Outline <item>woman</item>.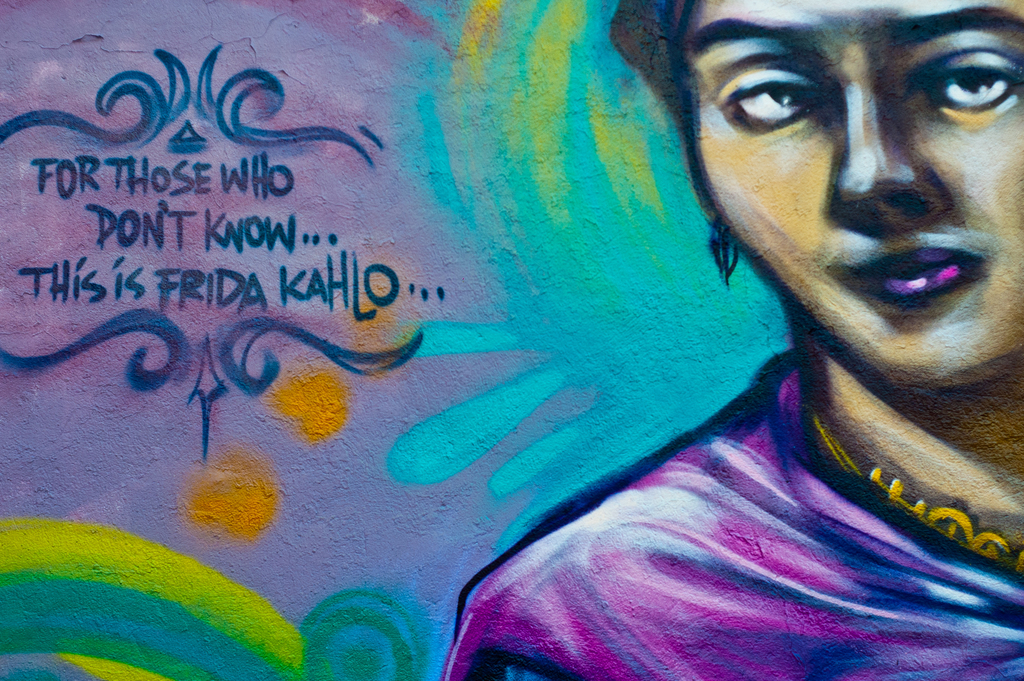
Outline: box=[431, 7, 1023, 668].
